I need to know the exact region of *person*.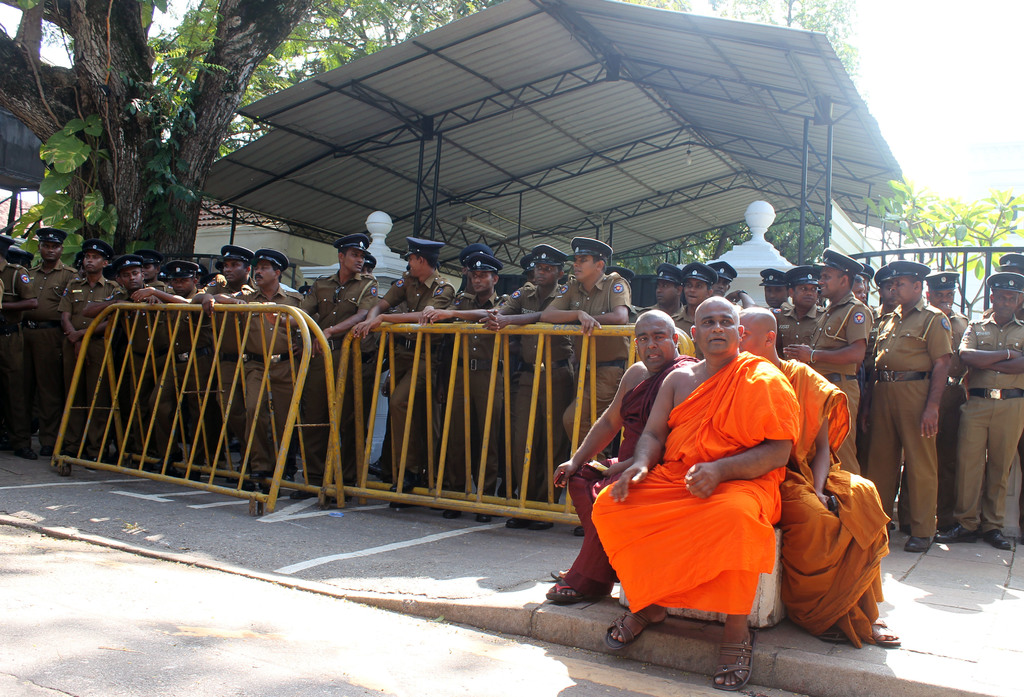
Region: bbox=(479, 243, 575, 501).
